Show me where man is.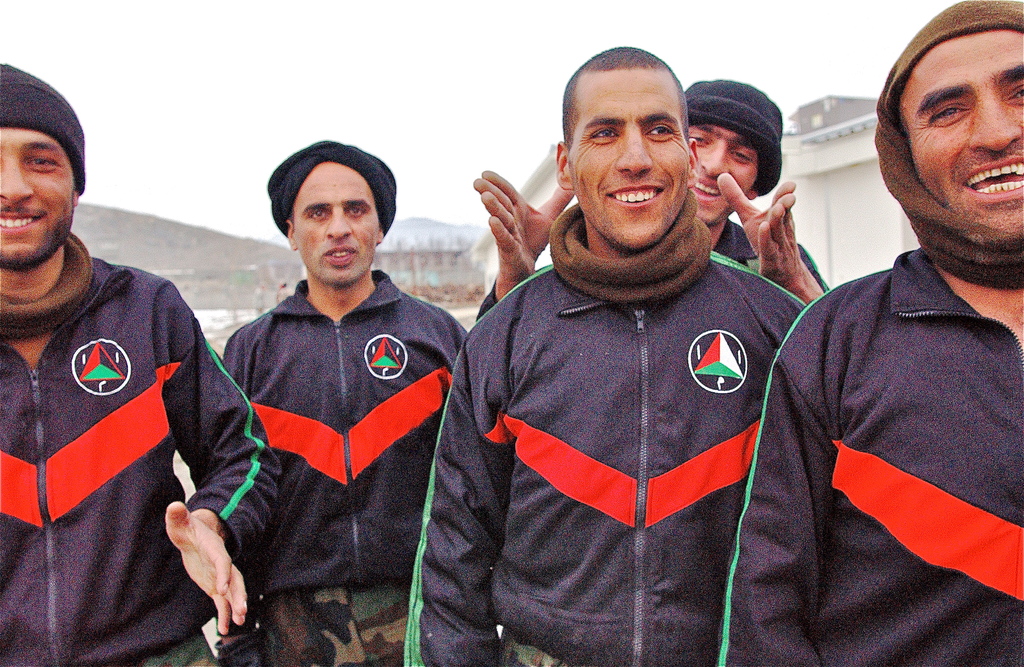
man is at box=[226, 137, 470, 666].
